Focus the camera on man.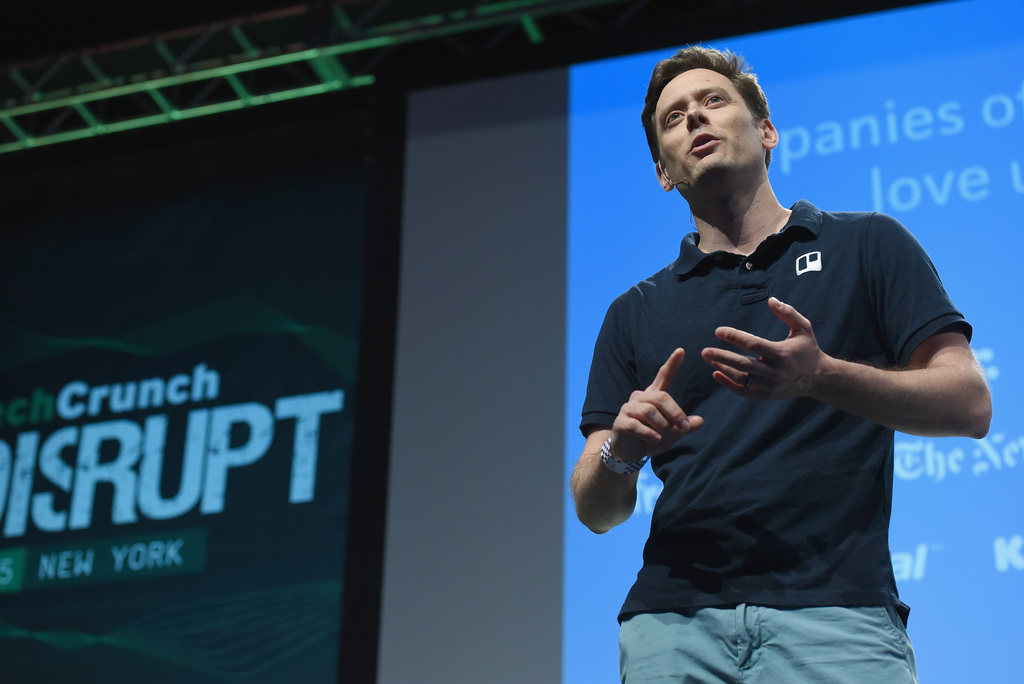
Focus region: (568,61,968,669).
